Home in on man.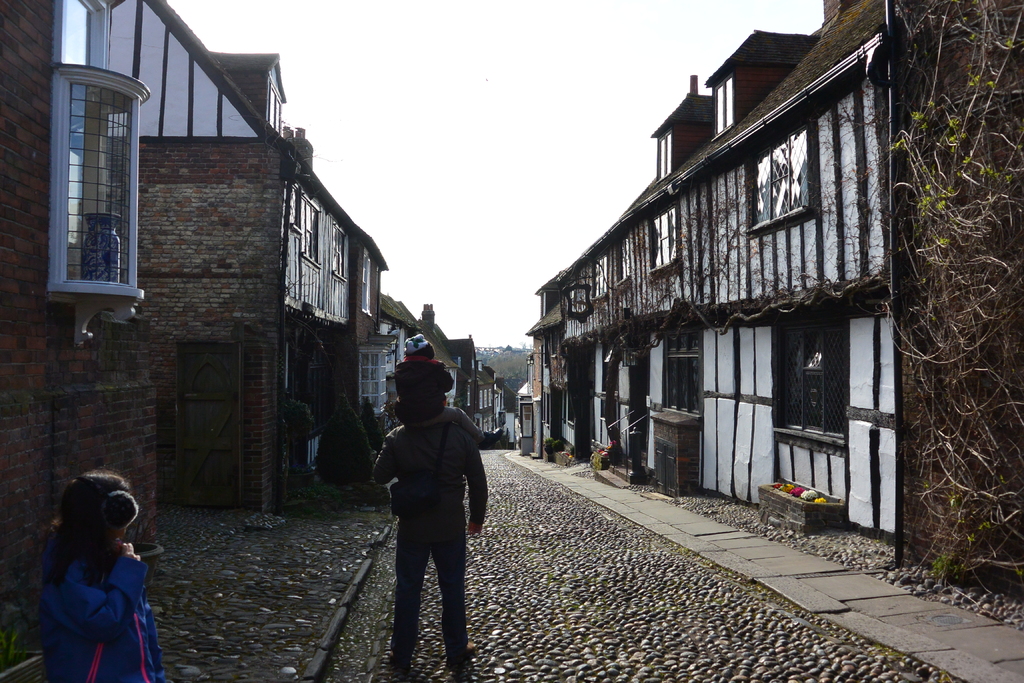
Homed in at 351/356/488/670.
